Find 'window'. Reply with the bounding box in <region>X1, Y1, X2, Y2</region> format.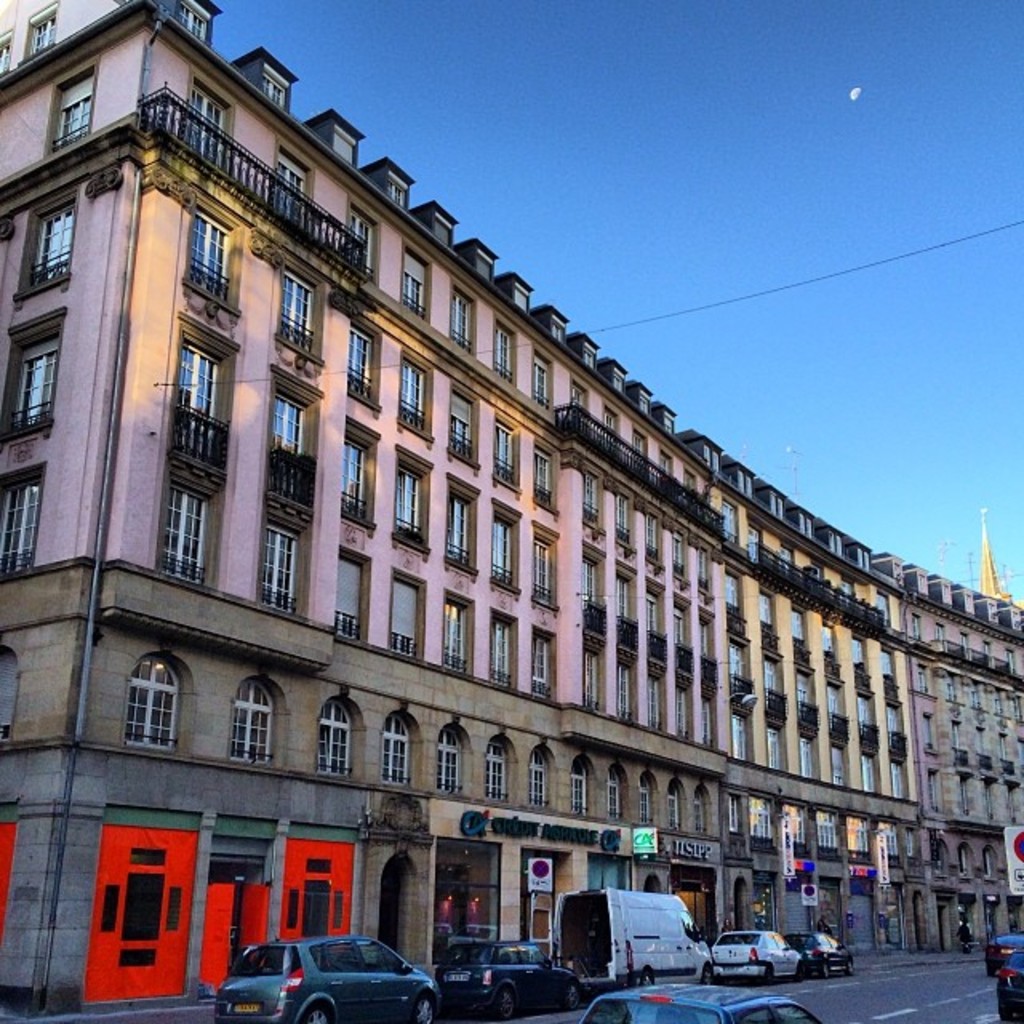
<region>496, 414, 525, 494</region>.
